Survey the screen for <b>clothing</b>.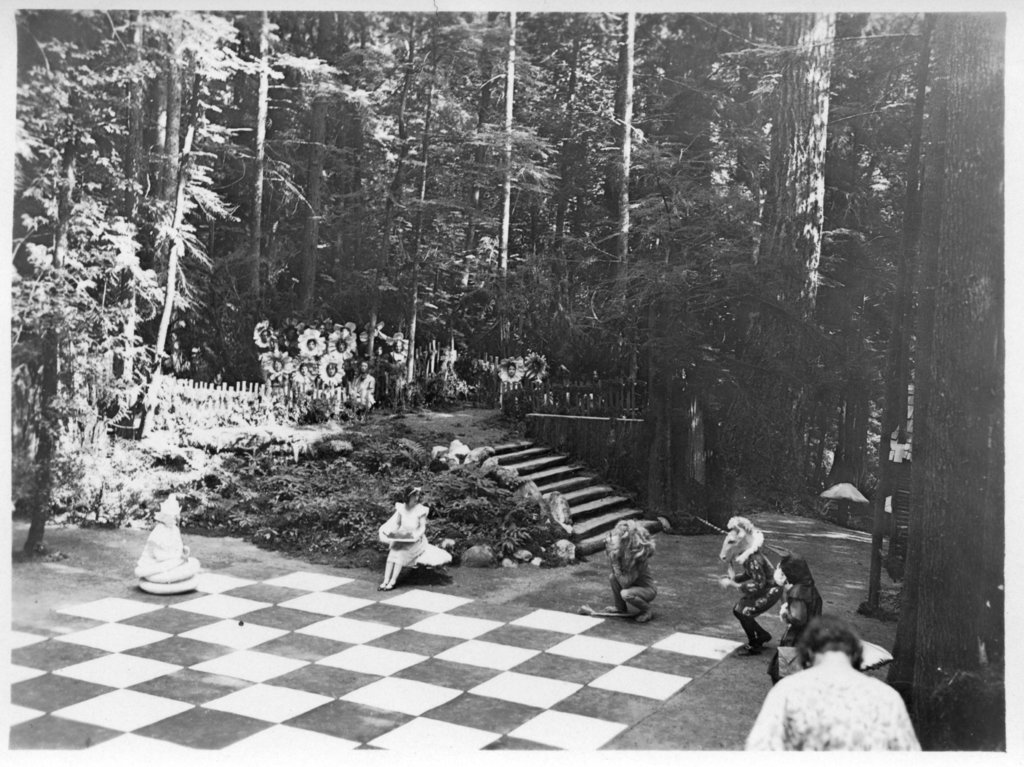
Survey found: <box>754,650,928,766</box>.
